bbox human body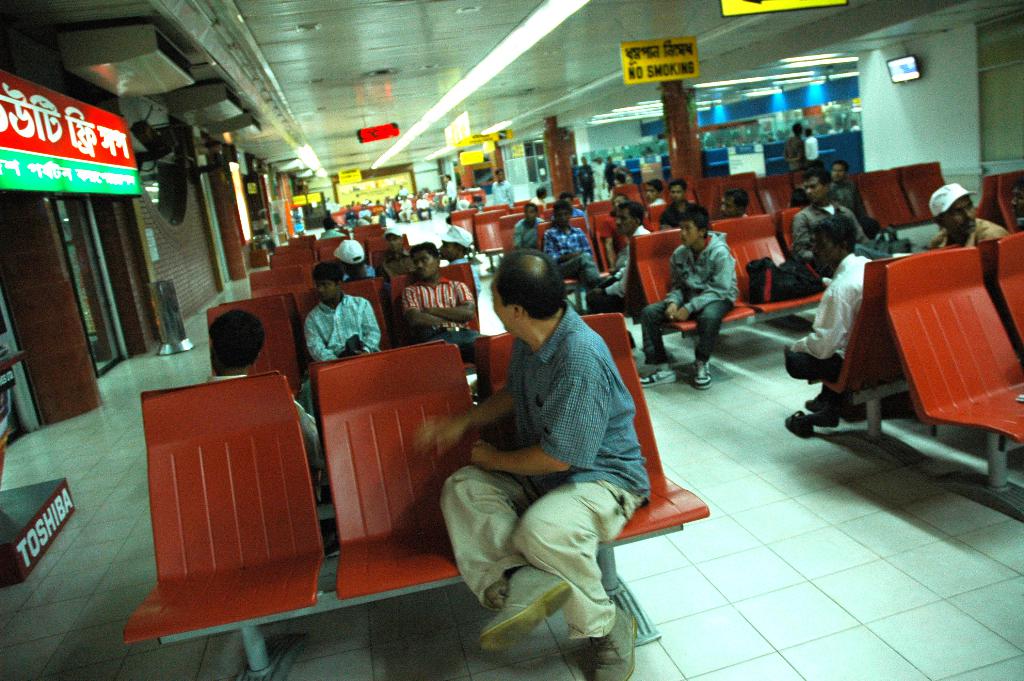
l=319, t=226, r=350, b=242
